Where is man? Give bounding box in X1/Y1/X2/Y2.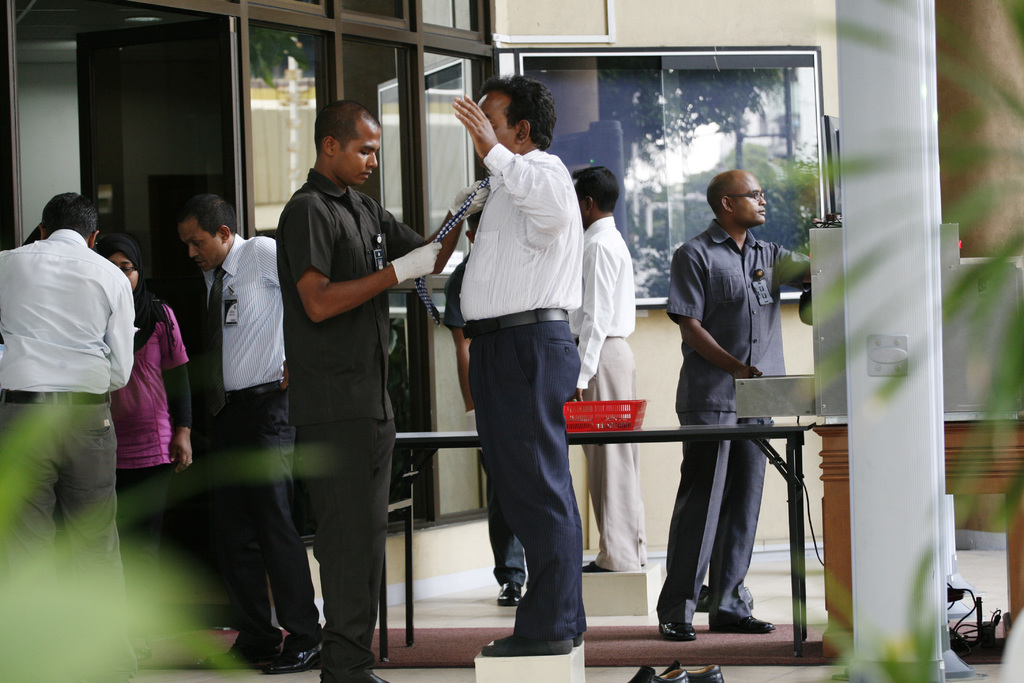
452/73/585/656.
